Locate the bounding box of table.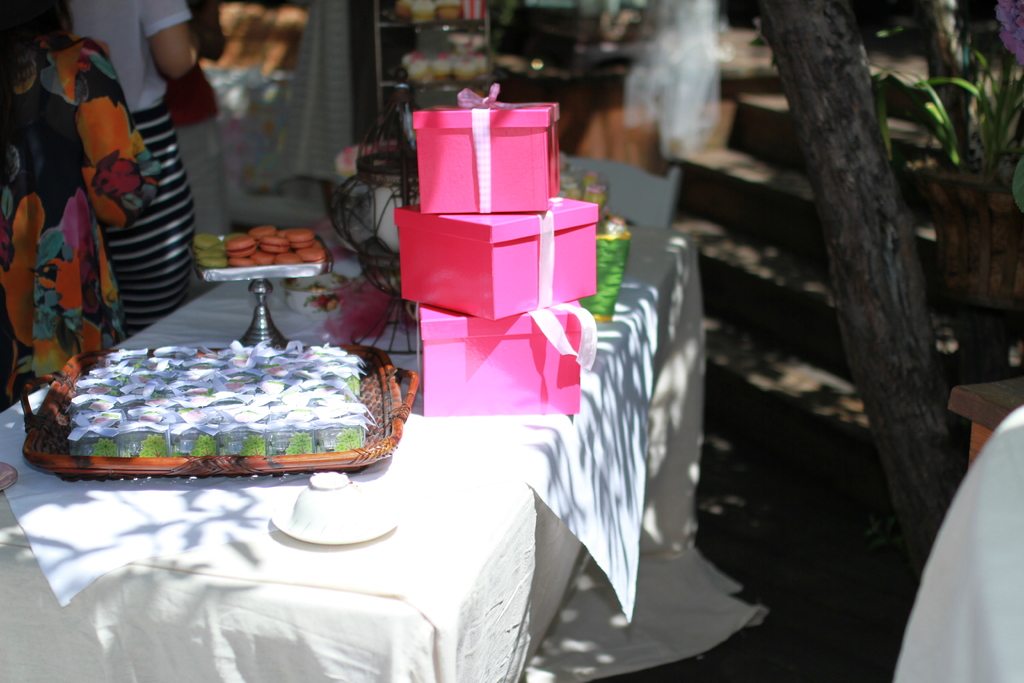
Bounding box: box(31, 205, 668, 631).
